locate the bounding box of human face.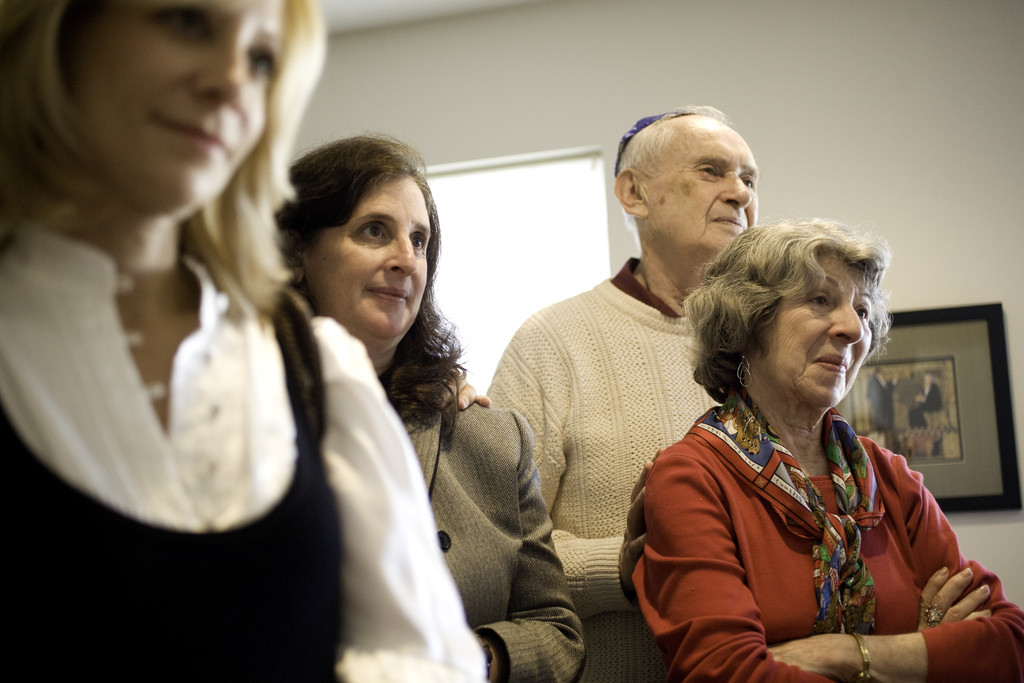
Bounding box: 654, 128, 760, 256.
